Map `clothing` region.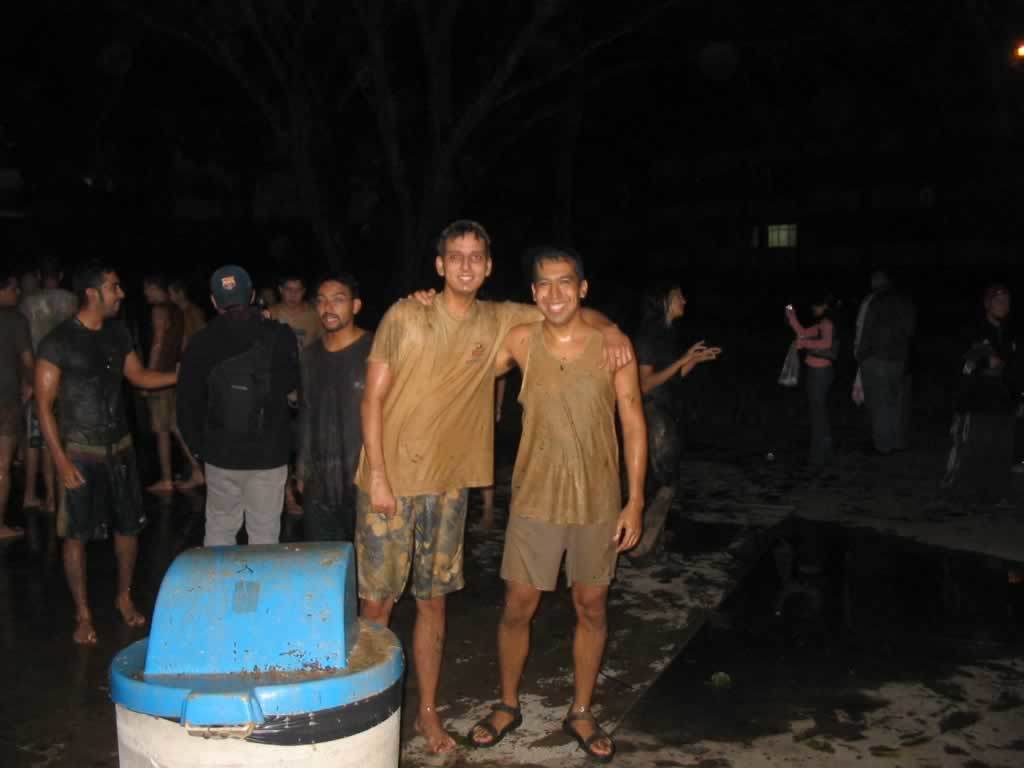
Mapped to bbox(784, 316, 834, 463).
